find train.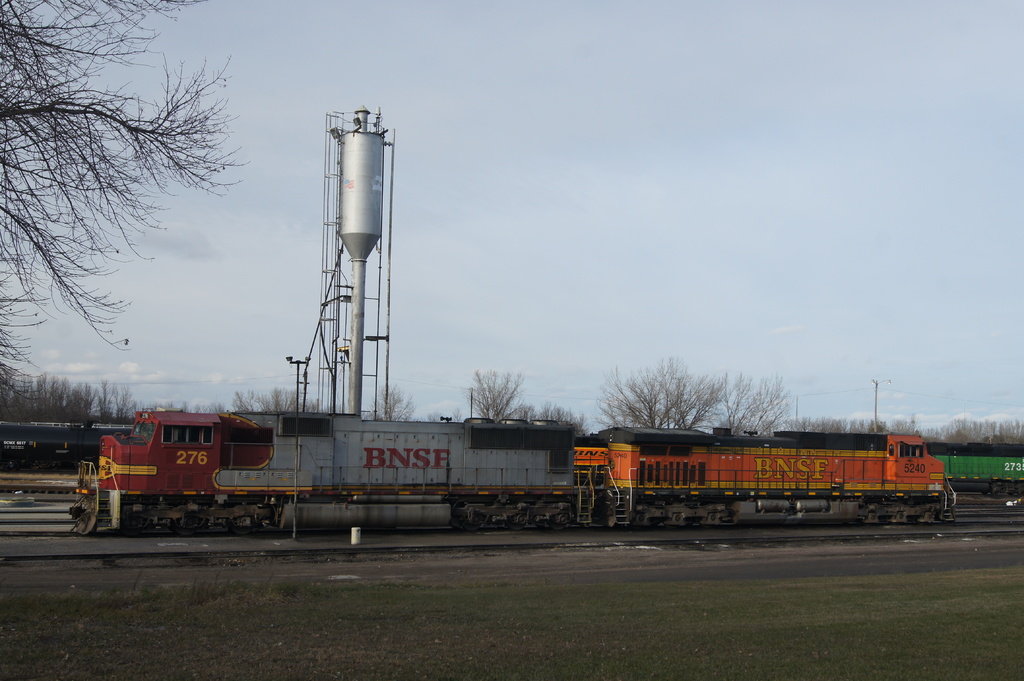
{"x1": 67, "y1": 413, "x2": 966, "y2": 533}.
